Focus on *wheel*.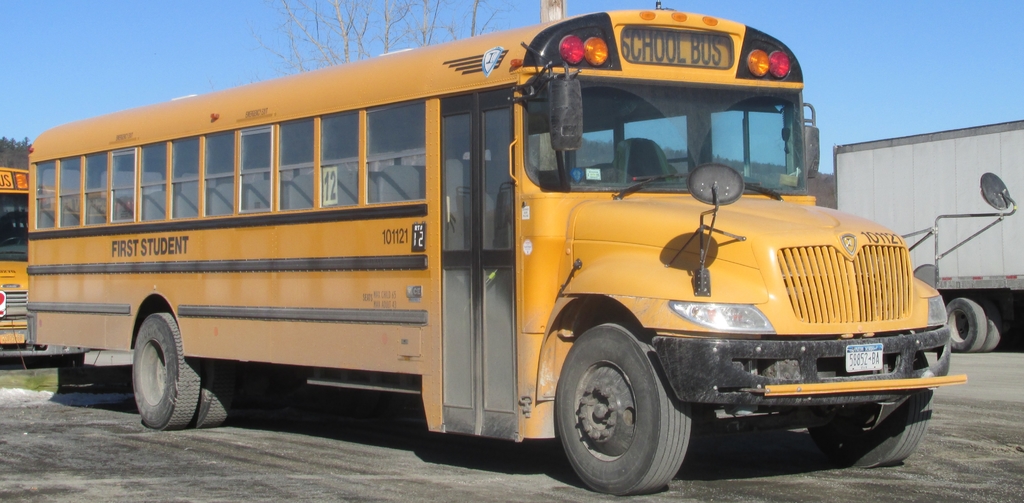
Focused at 191:356:236:427.
